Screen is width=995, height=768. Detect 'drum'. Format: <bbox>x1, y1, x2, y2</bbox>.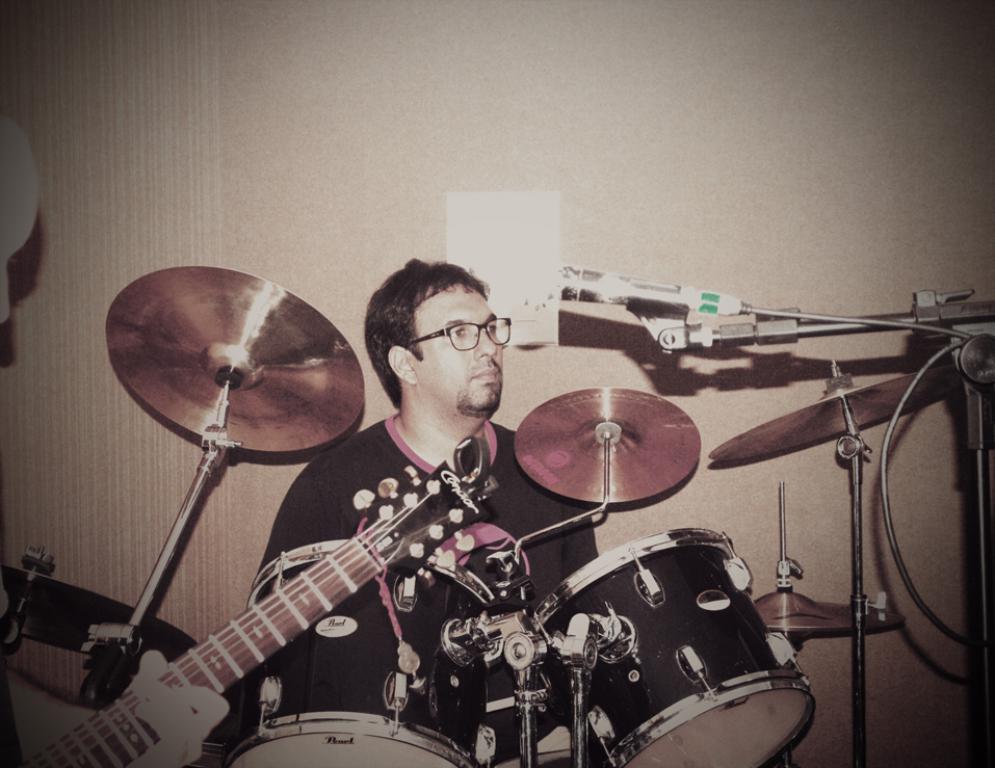
<bbox>224, 538, 498, 767</bbox>.
